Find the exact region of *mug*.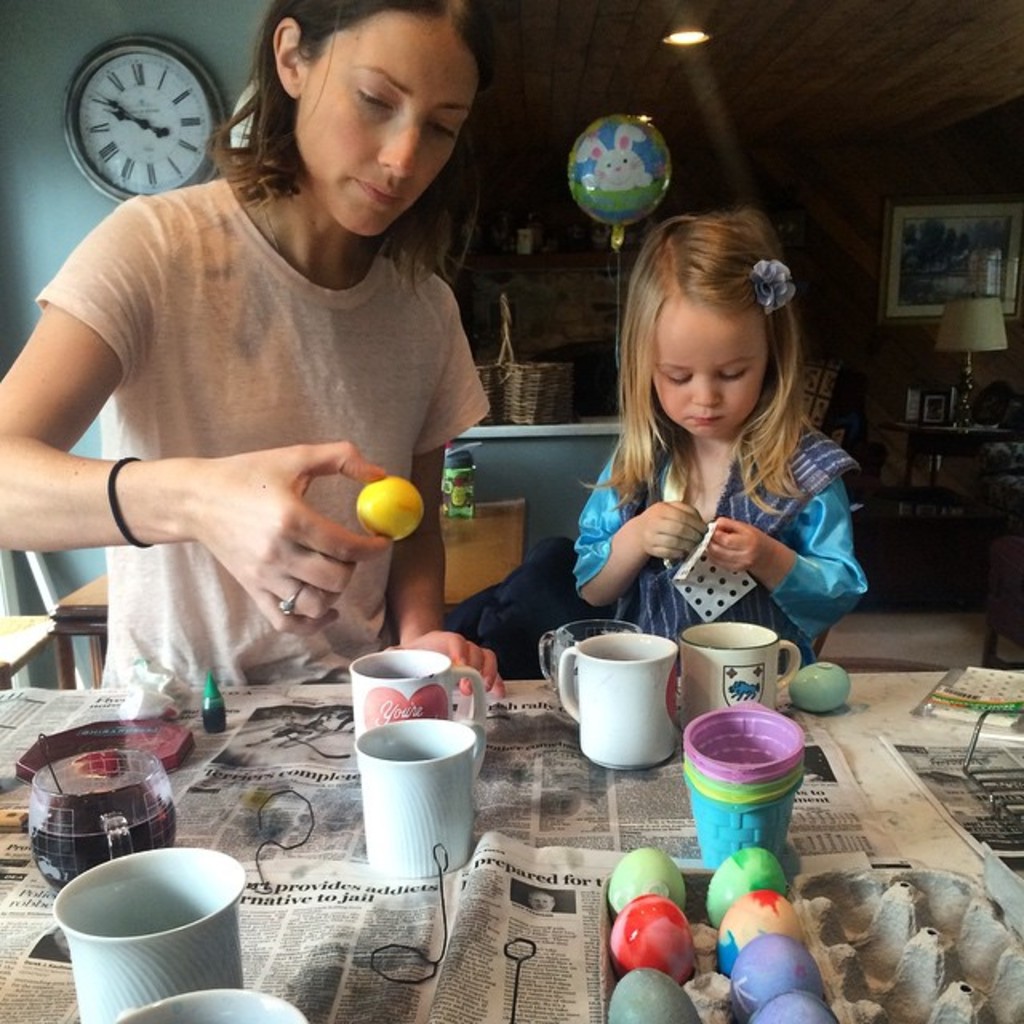
Exact region: 53, 842, 246, 1022.
